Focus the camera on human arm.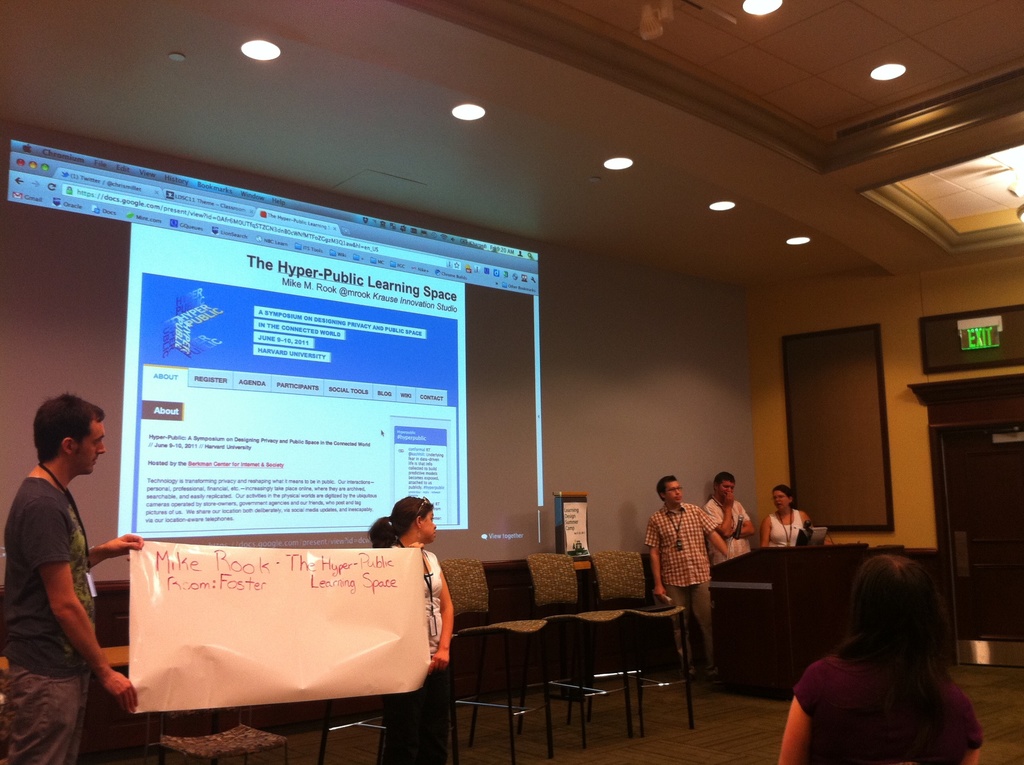
Focus region: pyautogui.locateOnScreen(430, 554, 454, 672).
